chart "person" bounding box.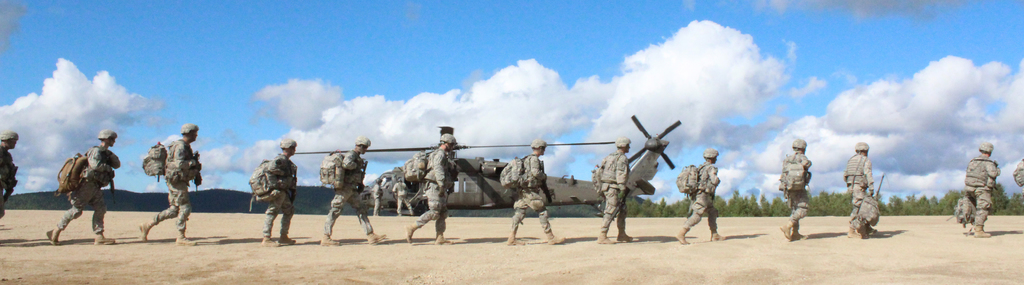
Charted: detection(779, 131, 810, 241).
